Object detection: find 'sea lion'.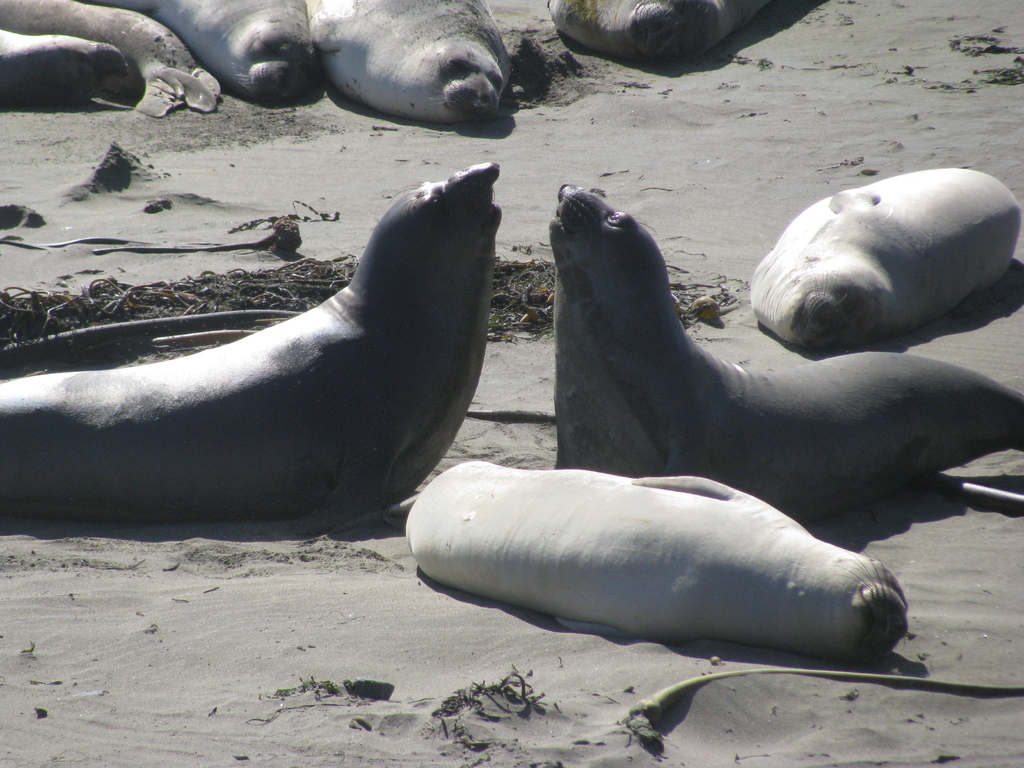
detection(0, 24, 130, 102).
